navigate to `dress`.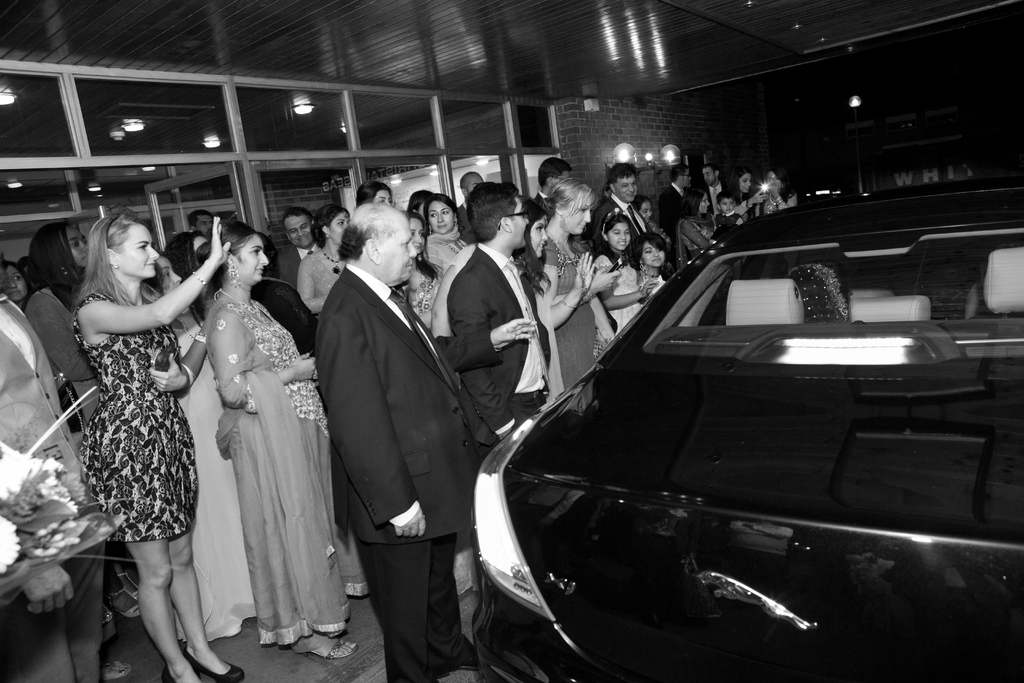
Navigation target: <box>204,297,367,647</box>.
